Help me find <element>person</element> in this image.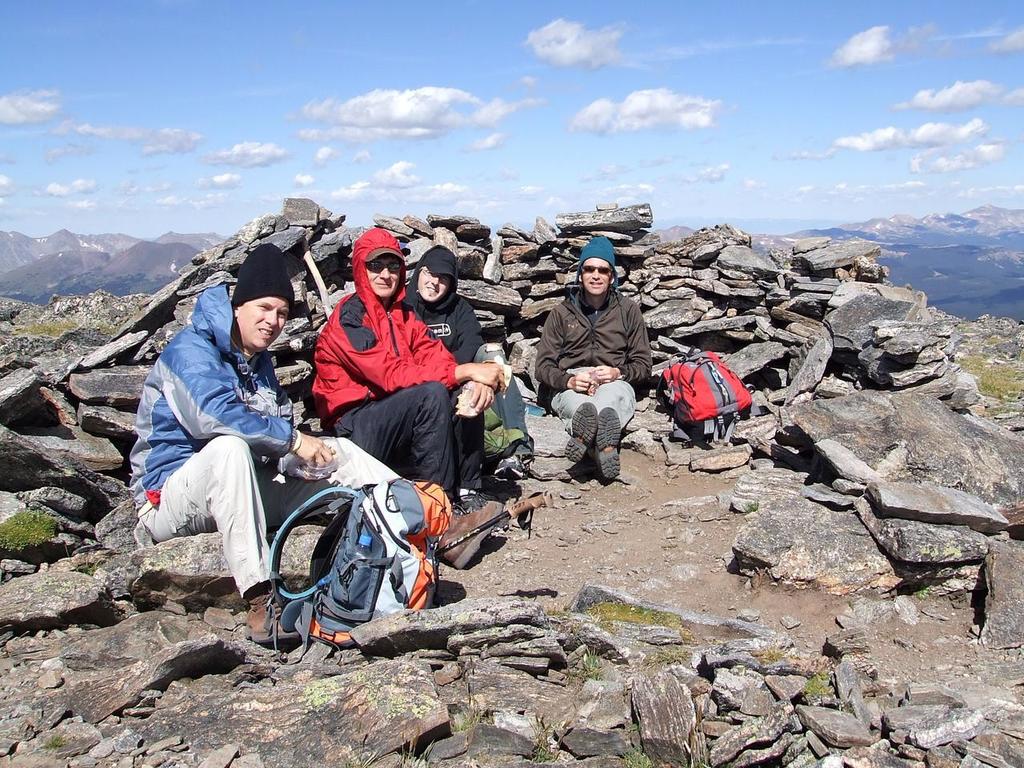
Found it: (126,242,505,642).
